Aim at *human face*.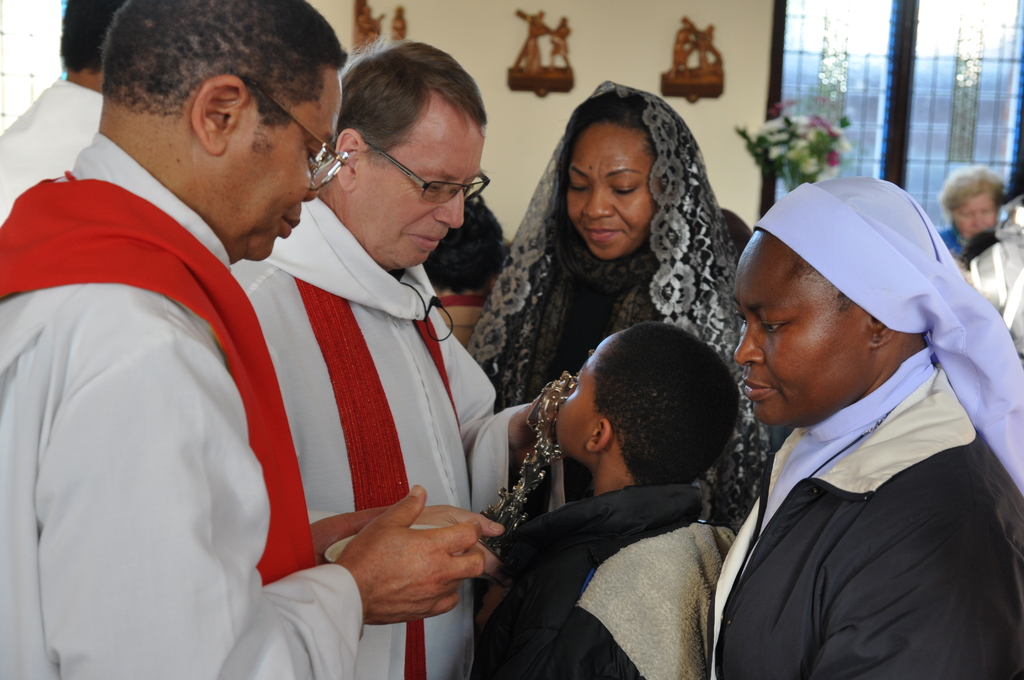
Aimed at x1=555 y1=344 x2=603 y2=462.
